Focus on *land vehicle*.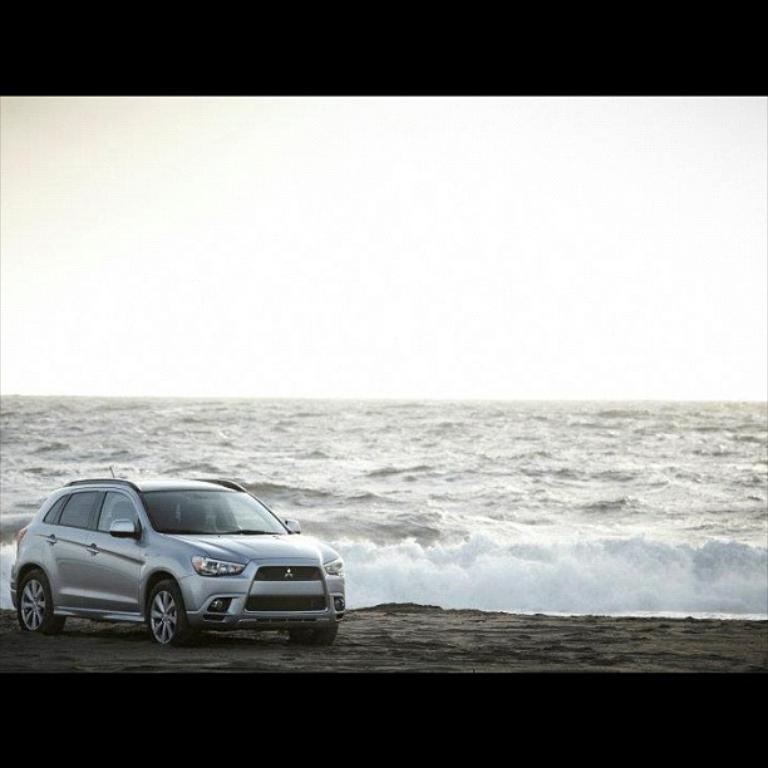
Focused at (left=13, top=479, right=341, bottom=640).
